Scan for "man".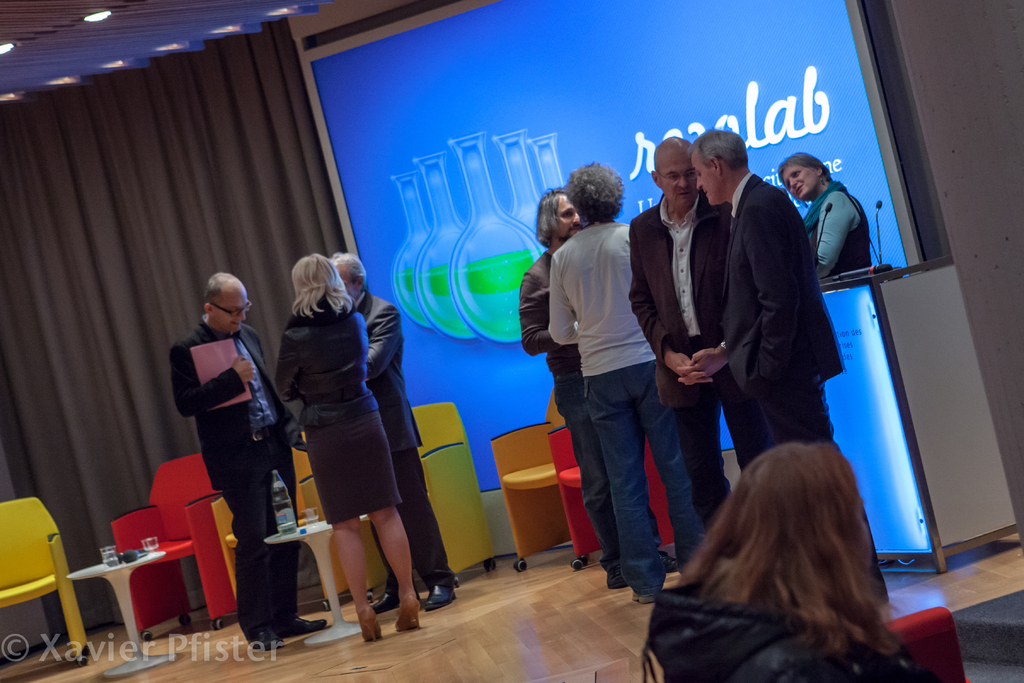
Scan result: 329, 252, 461, 609.
